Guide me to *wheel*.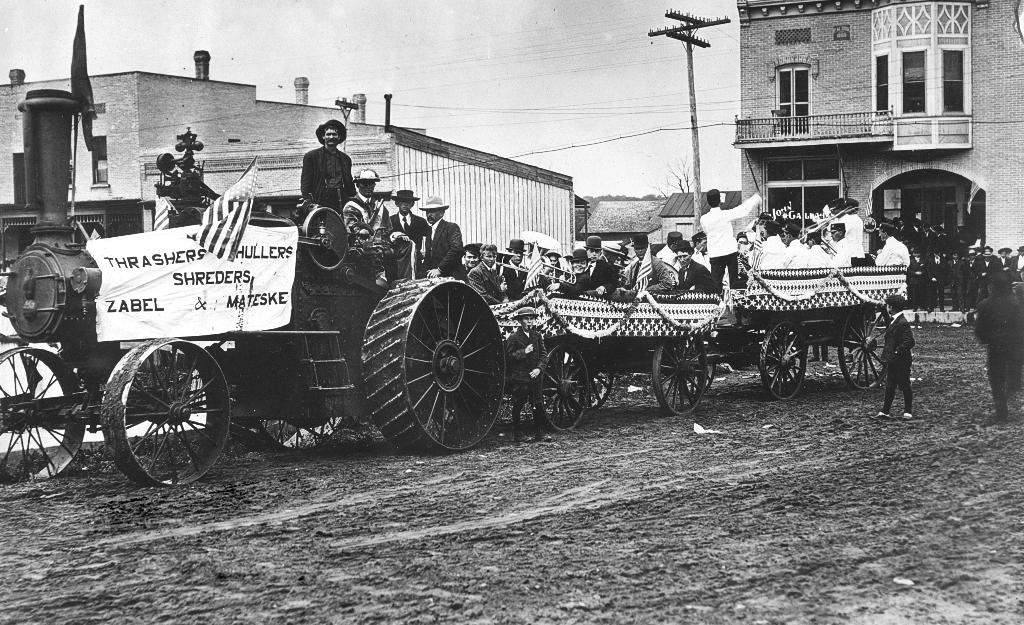
Guidance: Rect(0, 346, 86, 489).
